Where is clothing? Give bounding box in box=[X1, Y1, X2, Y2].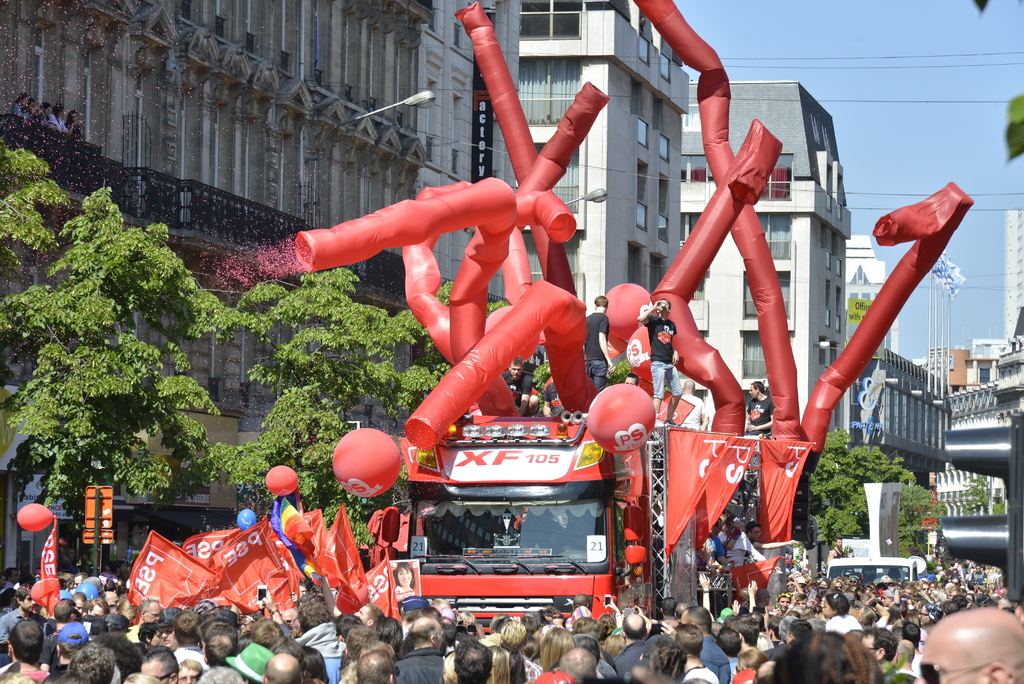
box=[734, 523, 755, 566].
